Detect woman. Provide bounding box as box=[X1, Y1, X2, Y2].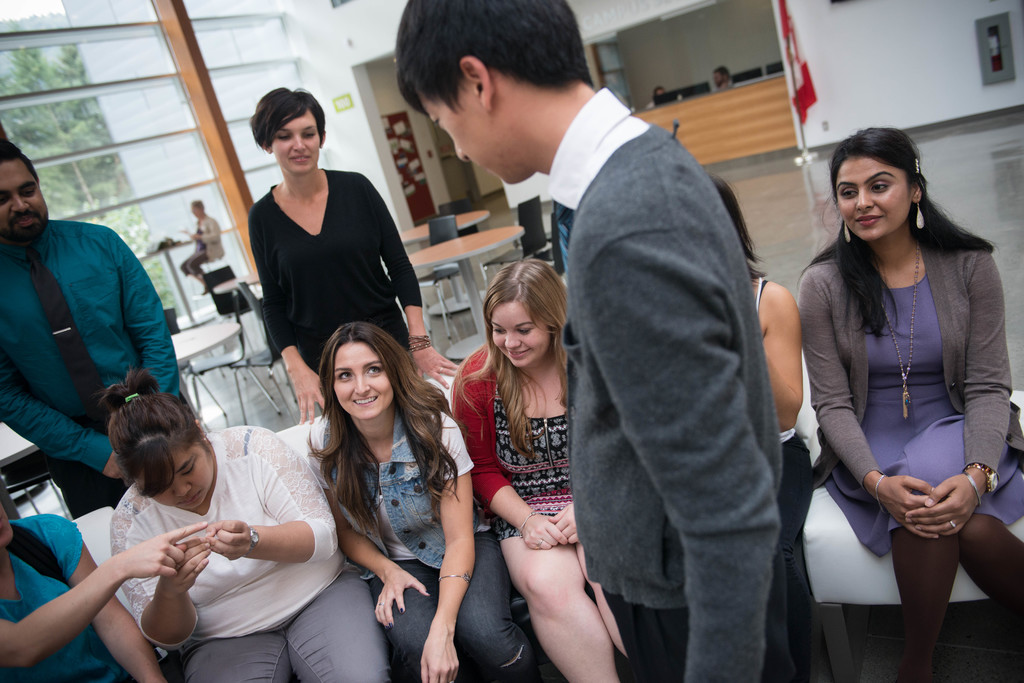
box=[788, 85, 1002, 682].
